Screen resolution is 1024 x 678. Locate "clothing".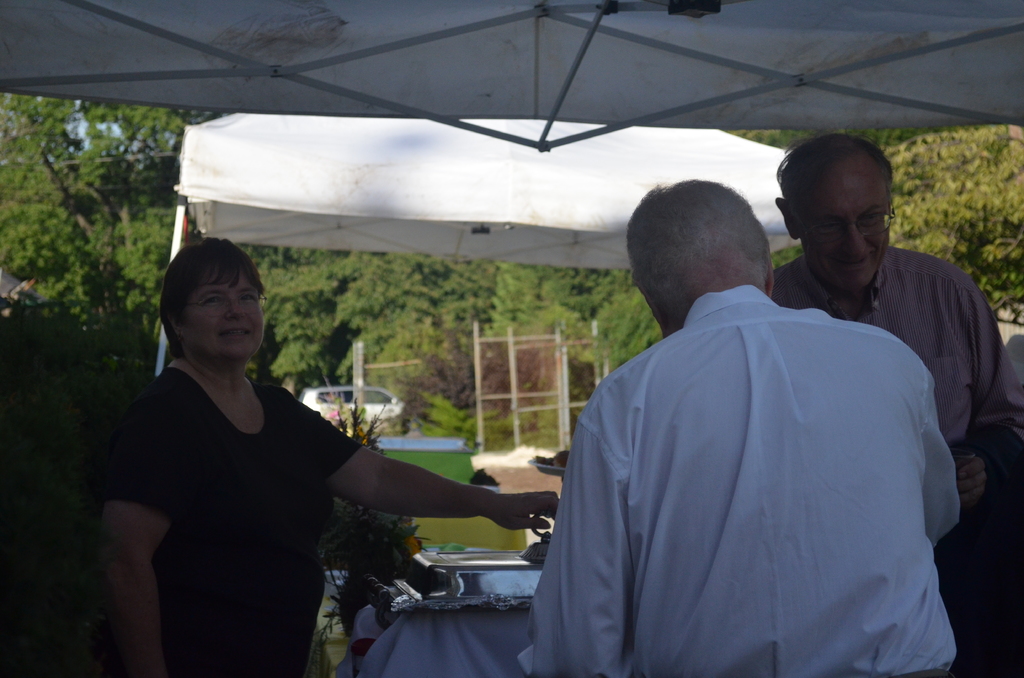
x1=982 y1=317 x2=1023 y2=629.
